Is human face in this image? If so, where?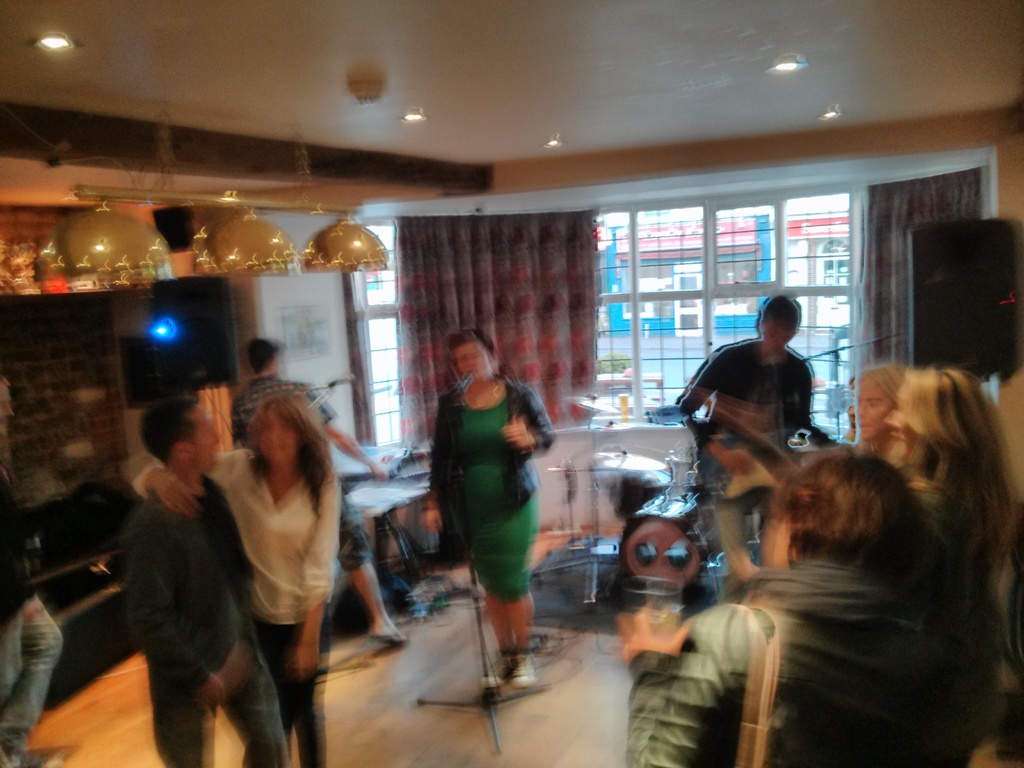
Yes, at (256, 413, 293, 466).
